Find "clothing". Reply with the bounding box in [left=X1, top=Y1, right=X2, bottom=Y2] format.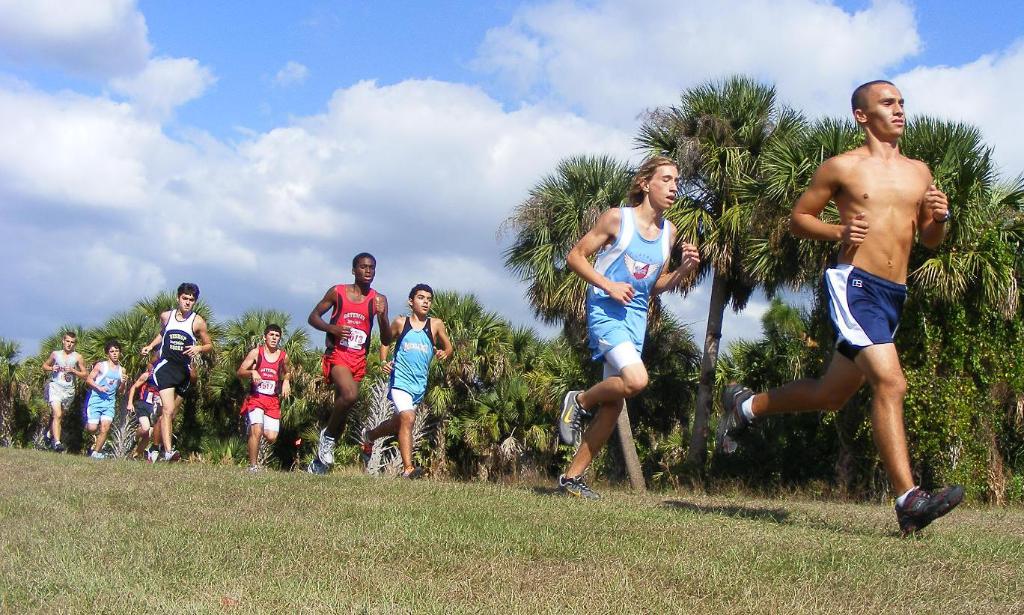
[left=241, top=352, right=279, bottom=433].
